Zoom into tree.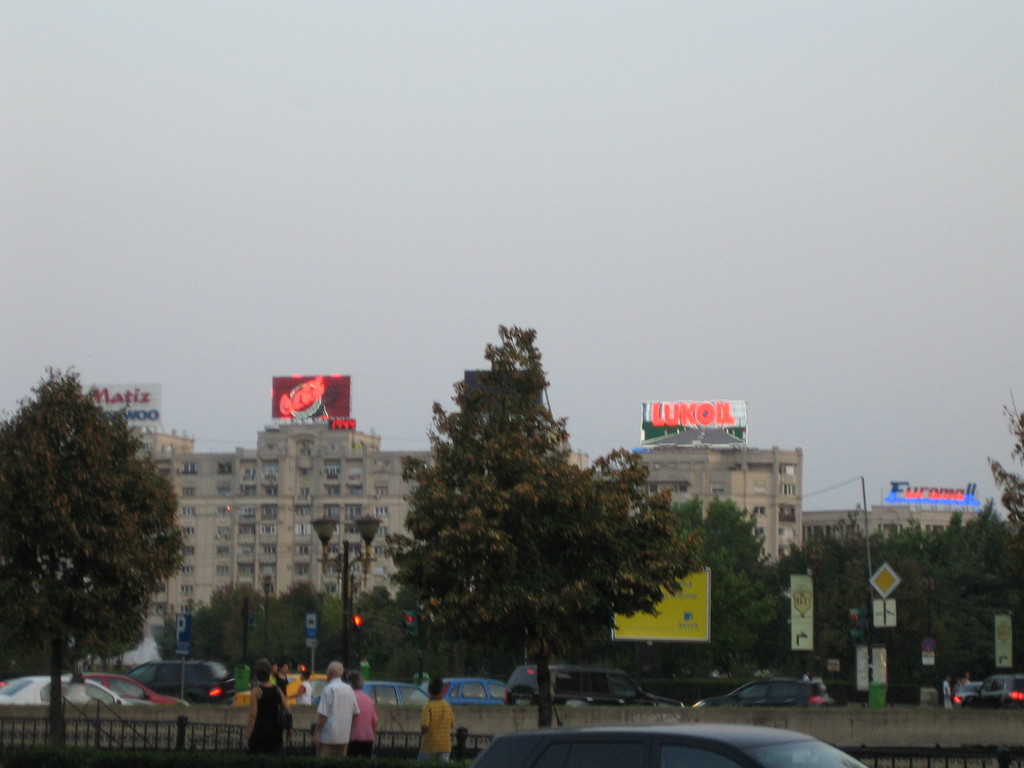
Zoom target: {"left": 387, "top": 319, "right": 701, "bottom": 728}.
